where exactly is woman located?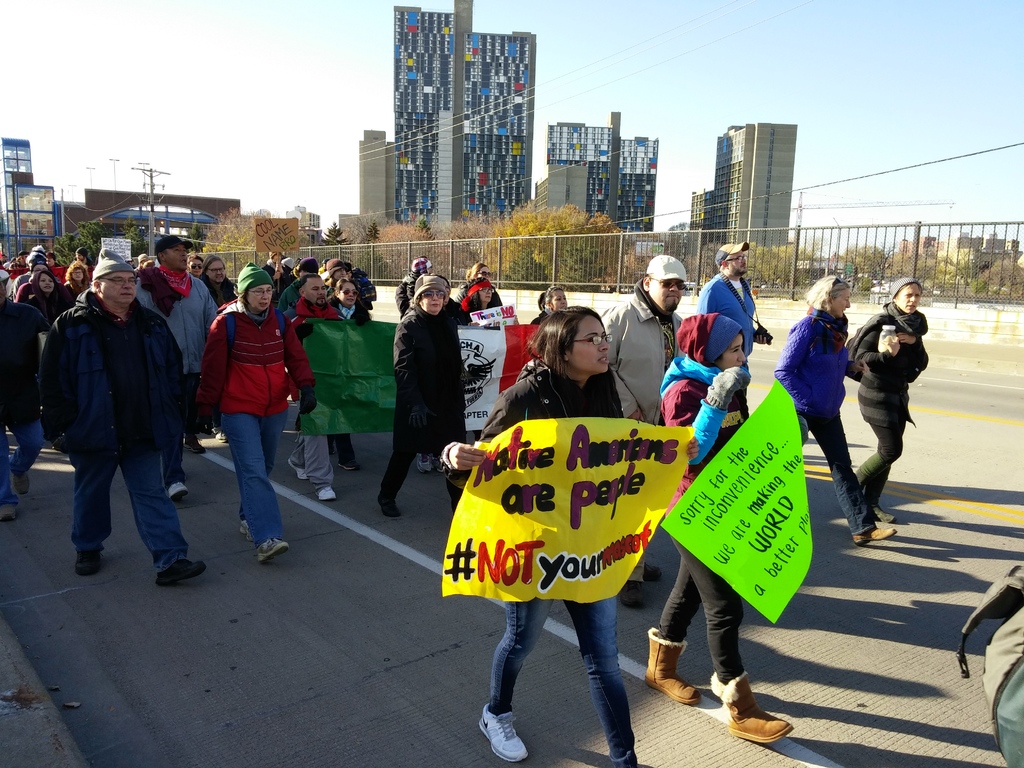
Its bounding box is BBox(442, 309, 648, 767).
